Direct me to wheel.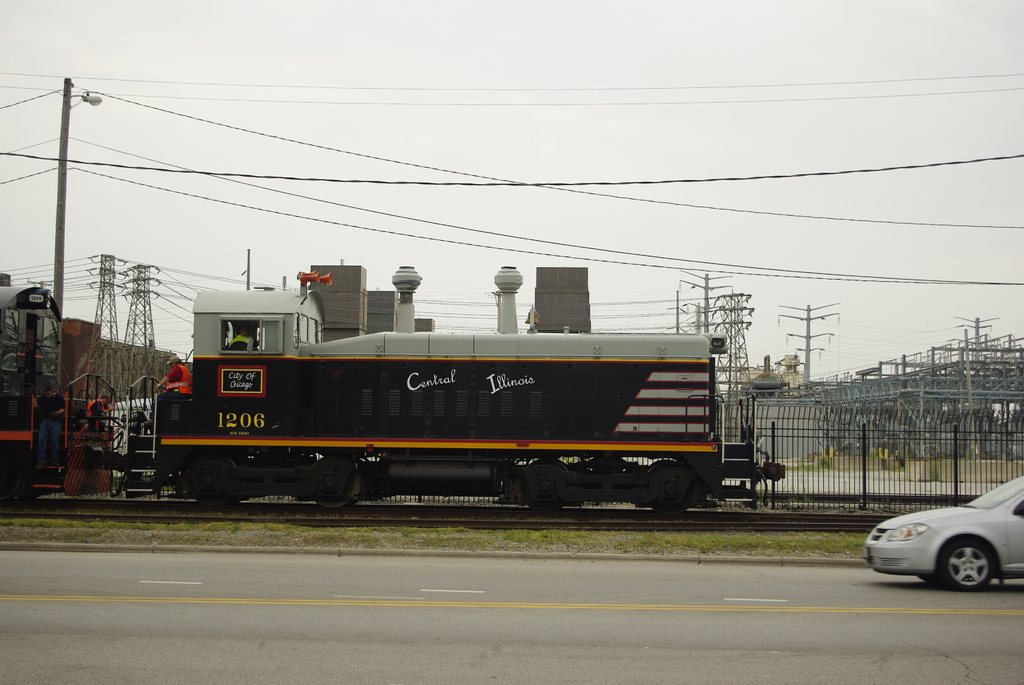
Direction: crop(643, 461, 691, 515).
